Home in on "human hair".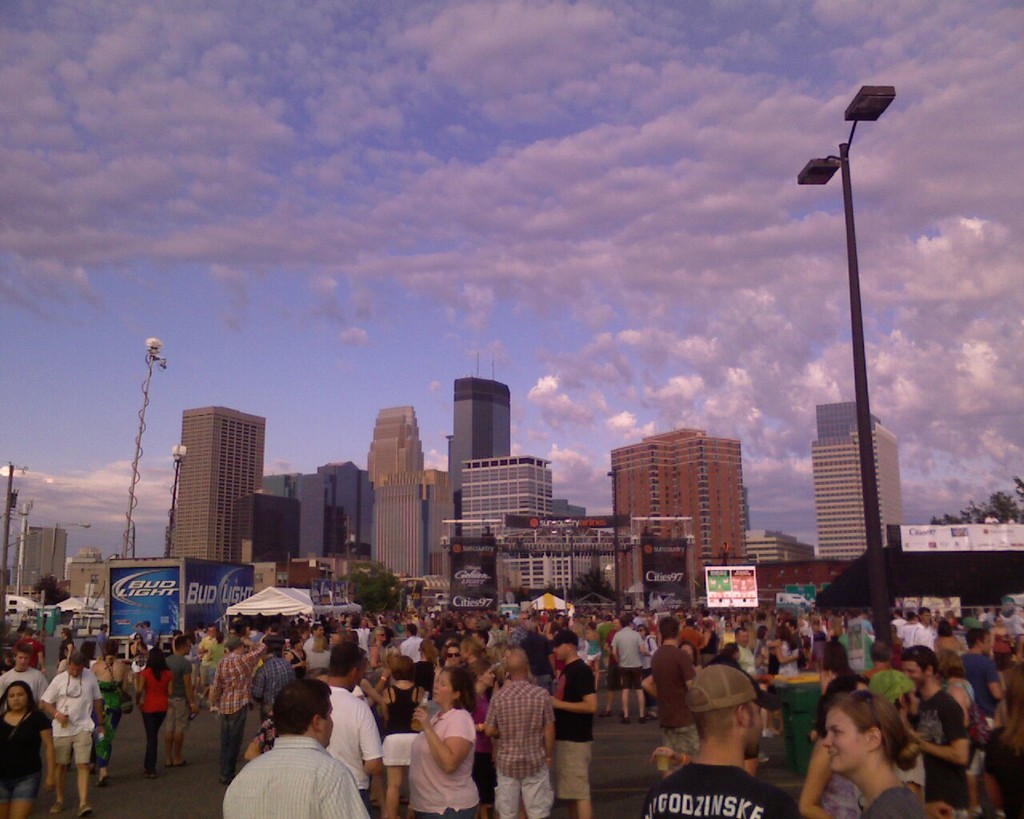
Homed in at box(619, 613, 632, 625).
